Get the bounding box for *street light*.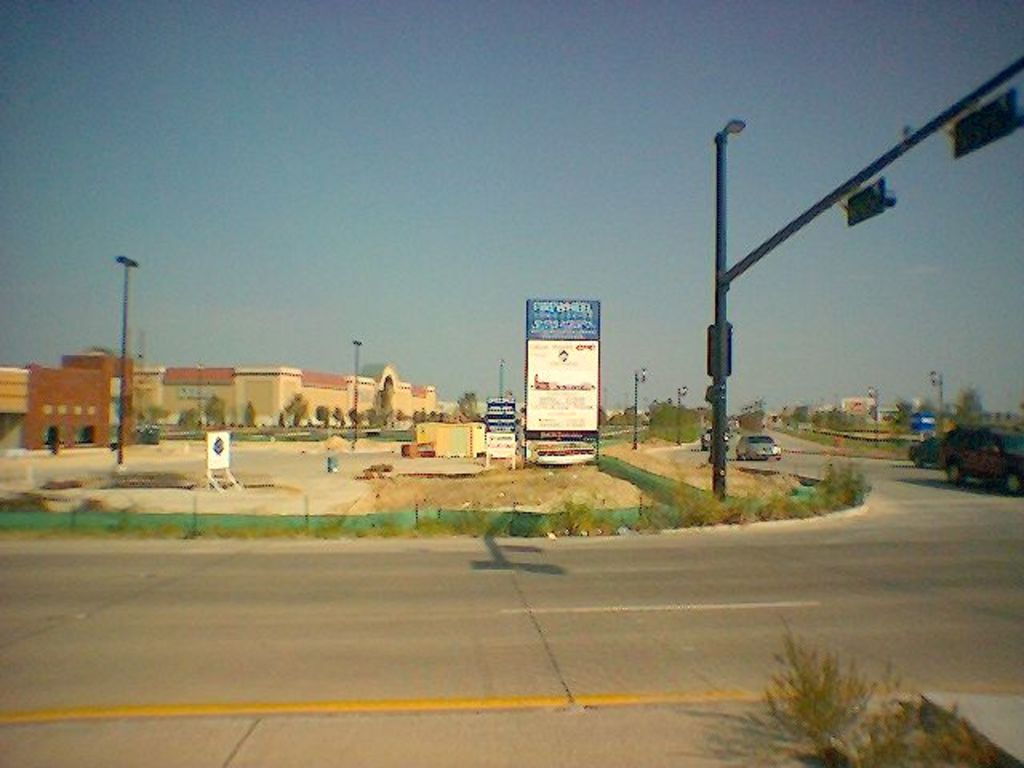
115 251 138 467.
